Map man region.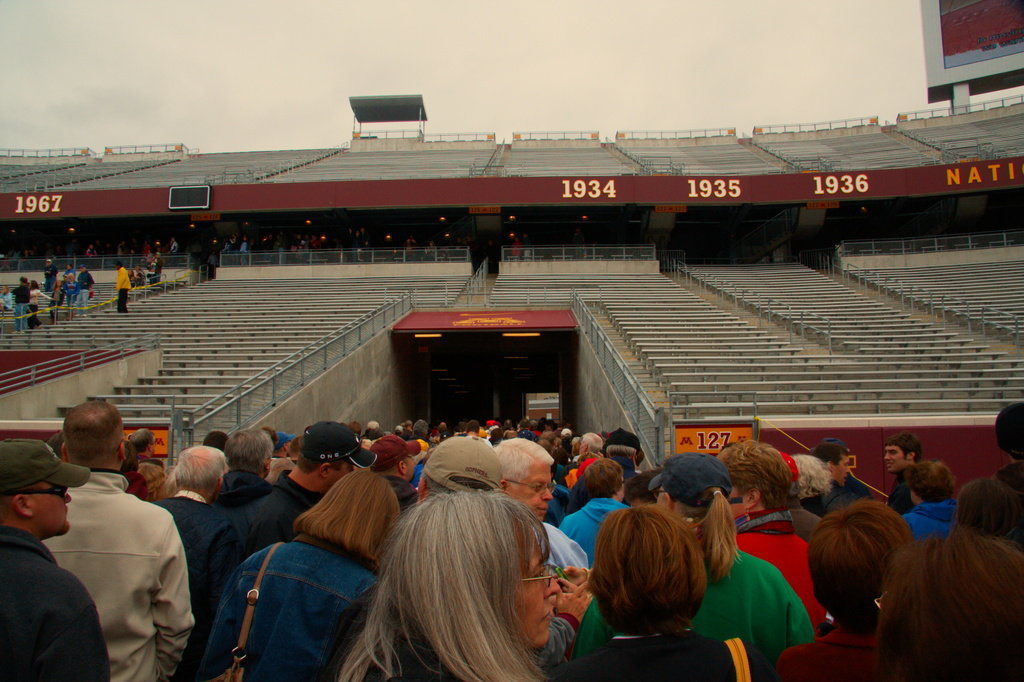
Mapped to x1=0, y1=434, x2=109, y2=681.
